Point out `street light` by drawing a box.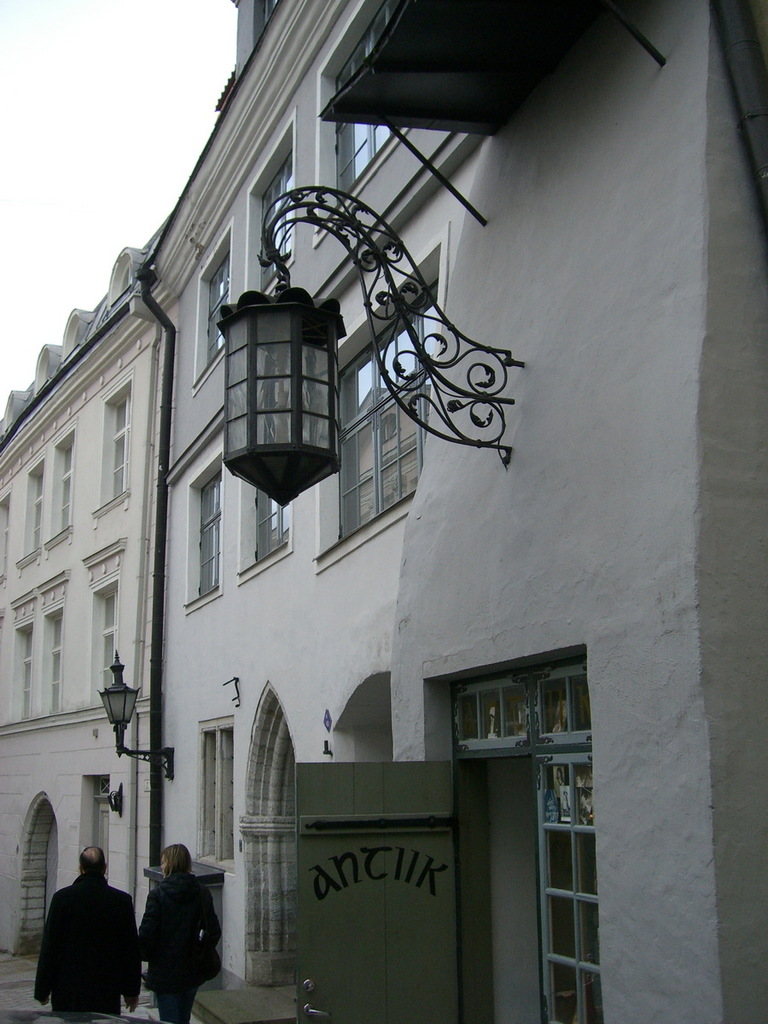
<bbox>98, 649, 179, 780</bbox>.
